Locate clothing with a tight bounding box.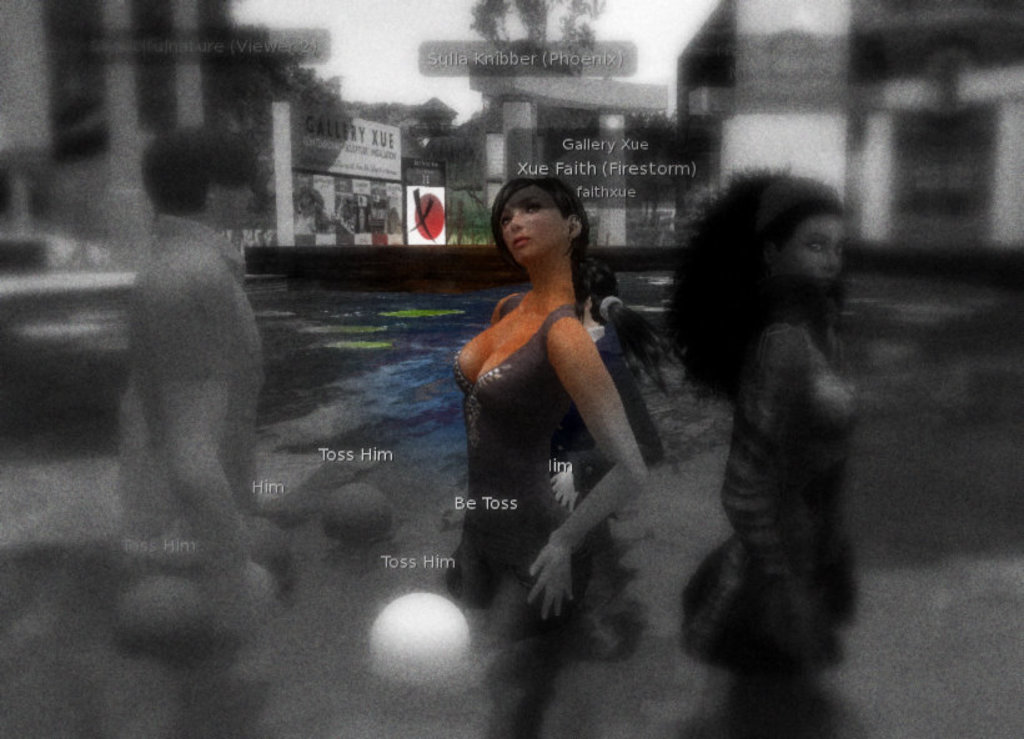
(left=129, top=216, right=262, bottom=674).
